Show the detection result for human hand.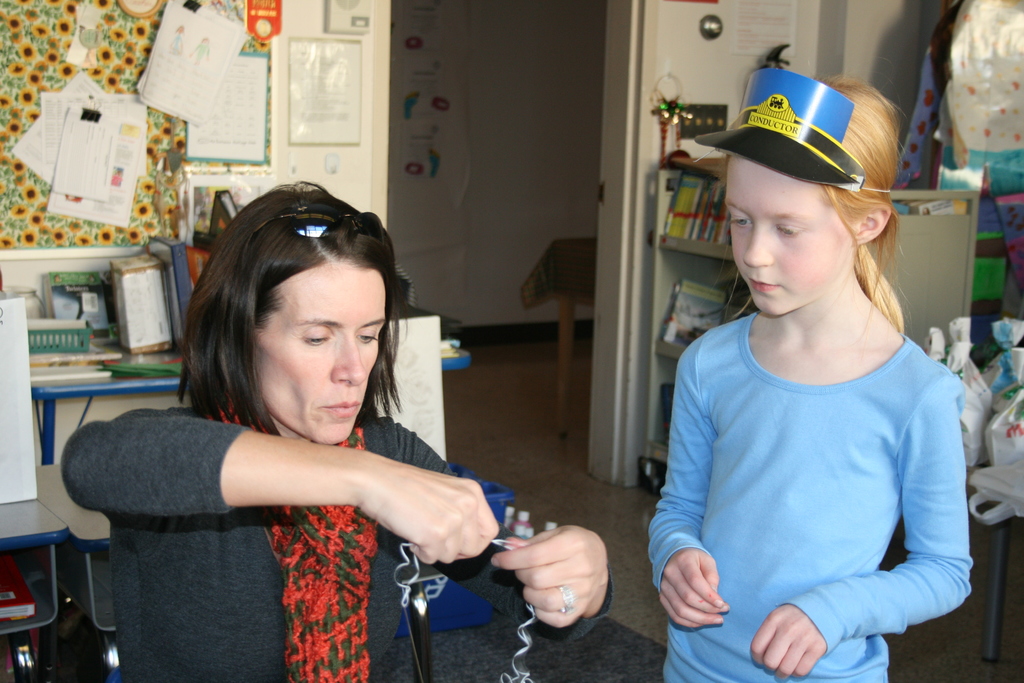
{"left": 502, "top": 523, "right": 623, "bottom": 638}.
